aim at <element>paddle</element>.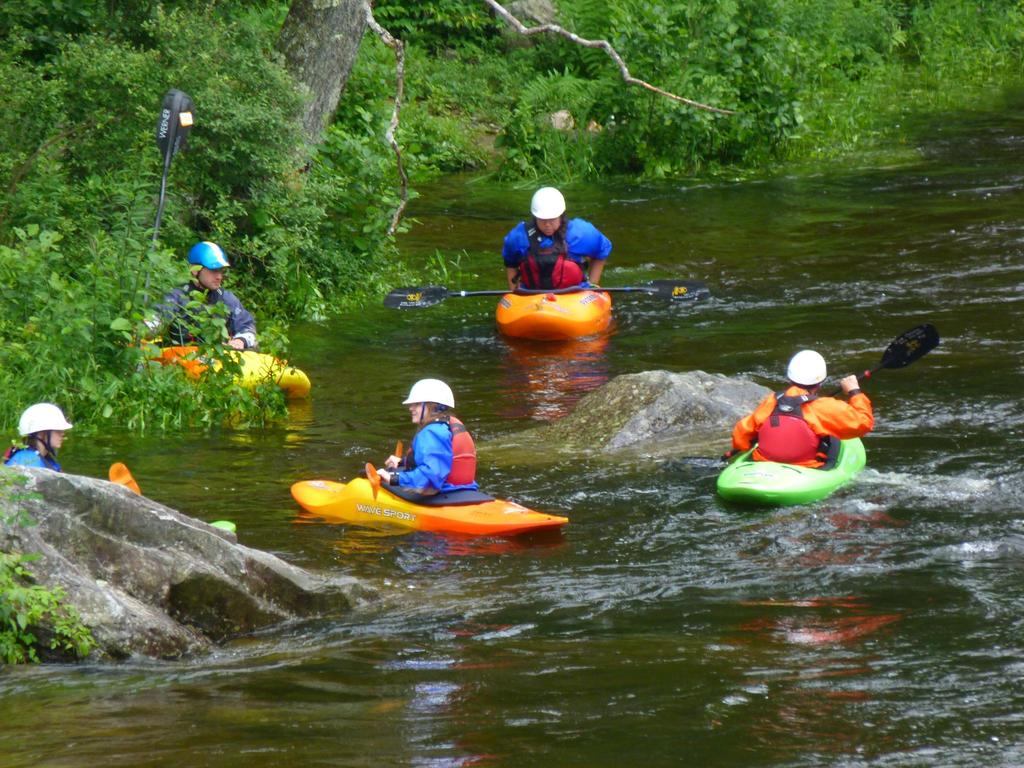
Aimed at 145/90/194/249.
